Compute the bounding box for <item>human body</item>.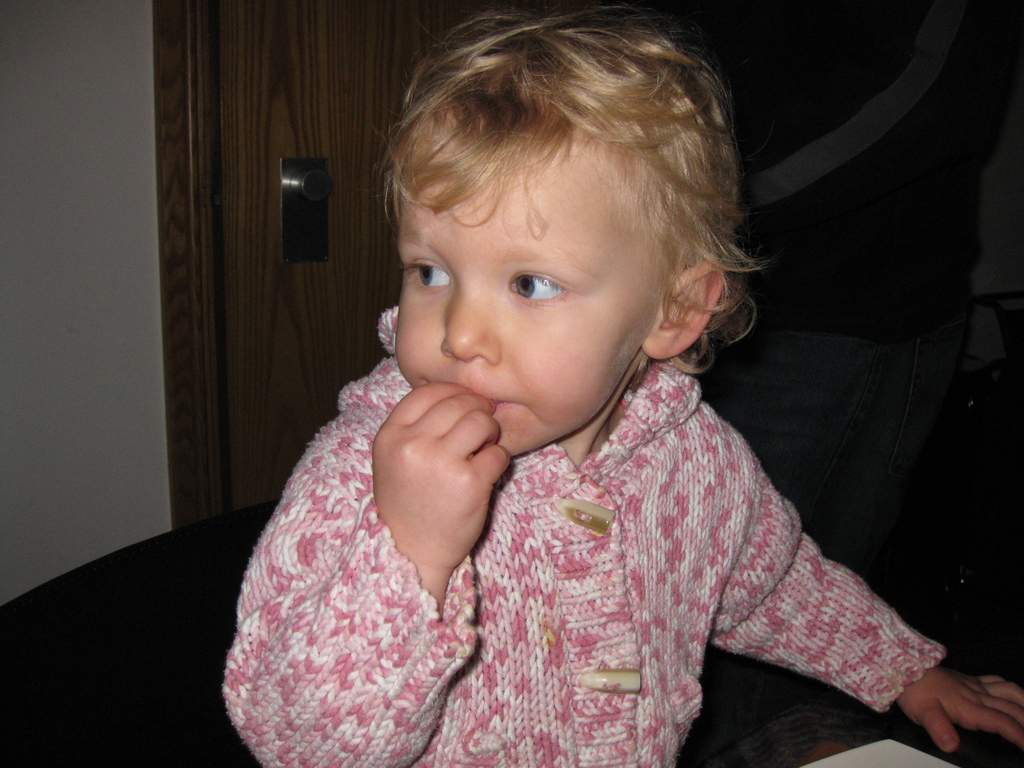
249/65/938/765.
